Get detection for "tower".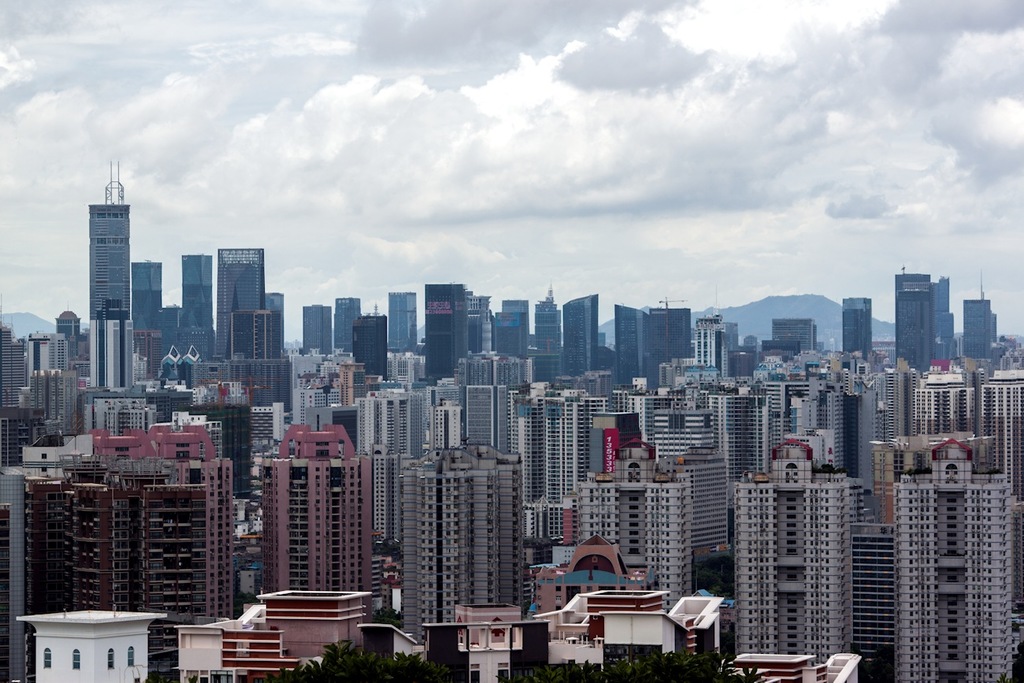
Detection: [x1=57, y1=307, x2=75, y2=352].
